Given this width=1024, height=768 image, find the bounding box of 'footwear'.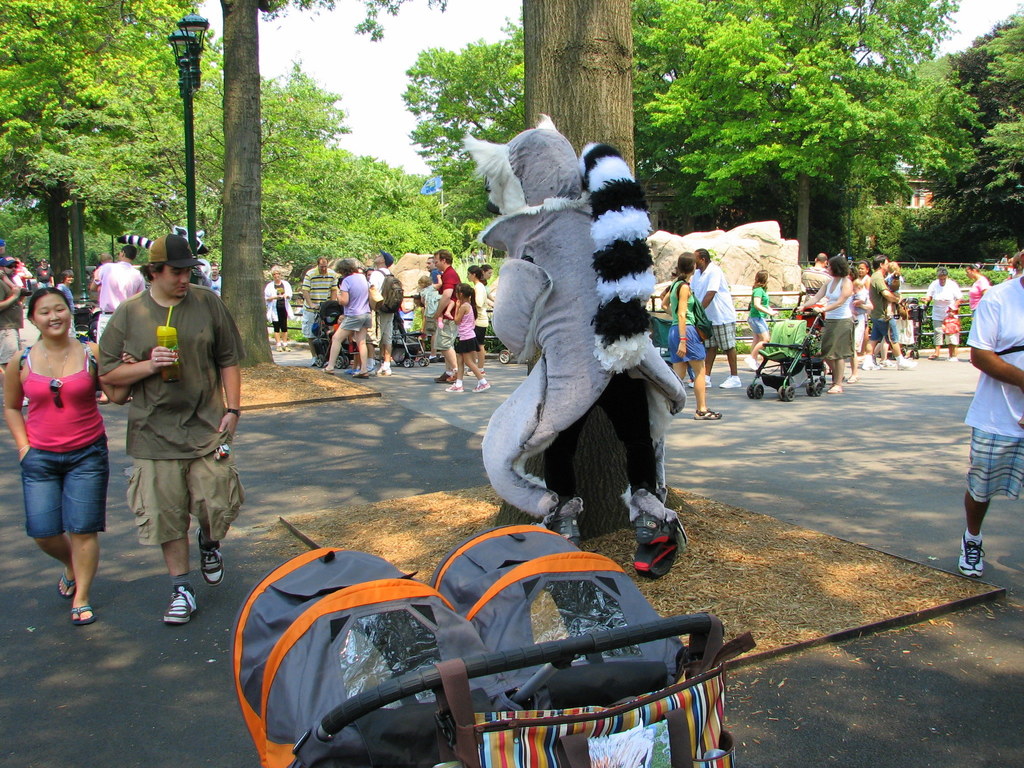
bbox(54, 570, 77, 600).
